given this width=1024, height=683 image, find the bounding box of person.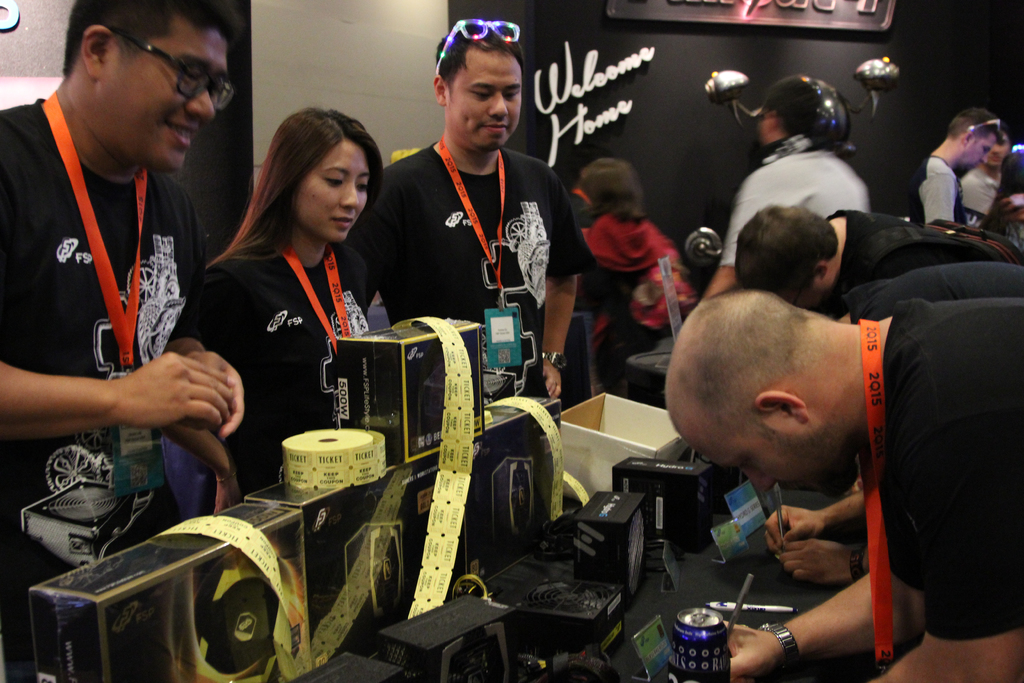
(908, 104, 1001, 226).
